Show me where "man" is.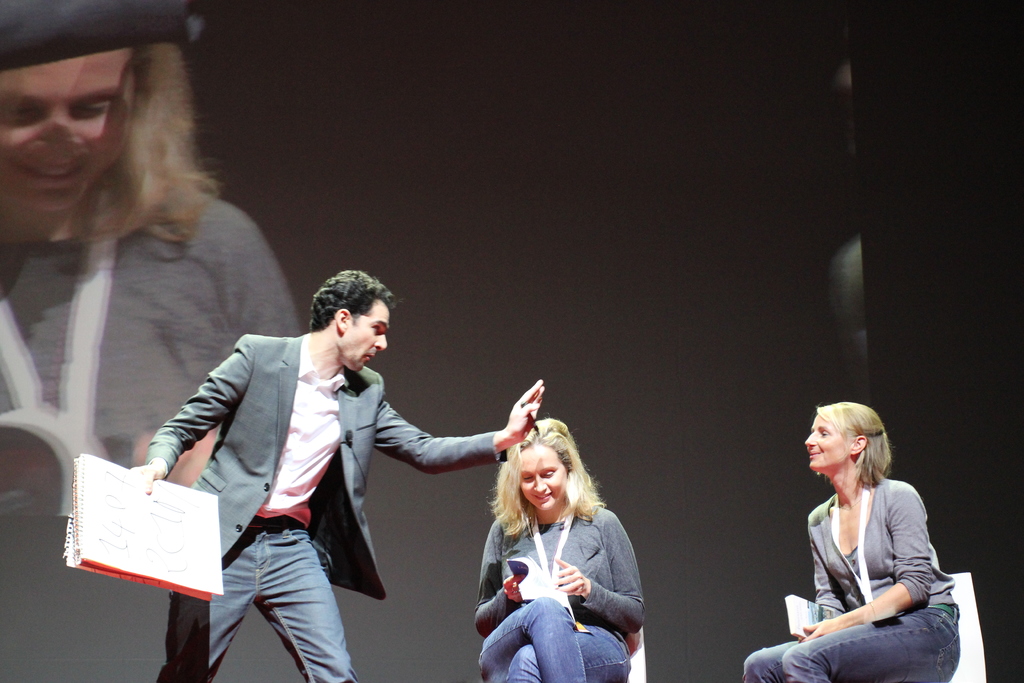
"man" is at 140 283 483 671.
